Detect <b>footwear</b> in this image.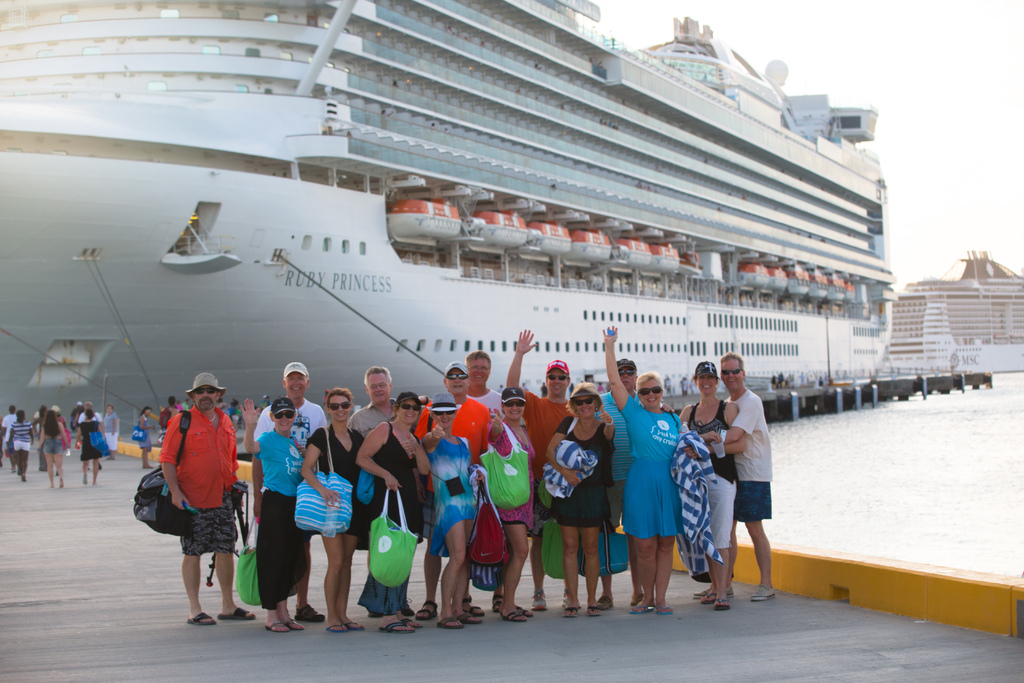
Detection: 297, 602, 326, 625.
